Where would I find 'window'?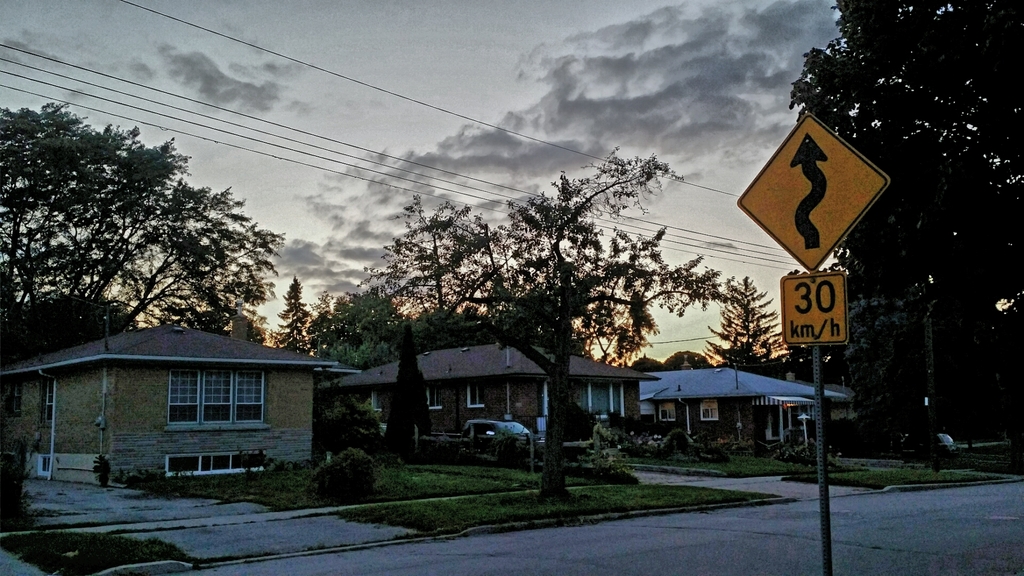
At {"x1": 149, "y1": 381, "x2": 257, "y2": 442}.
